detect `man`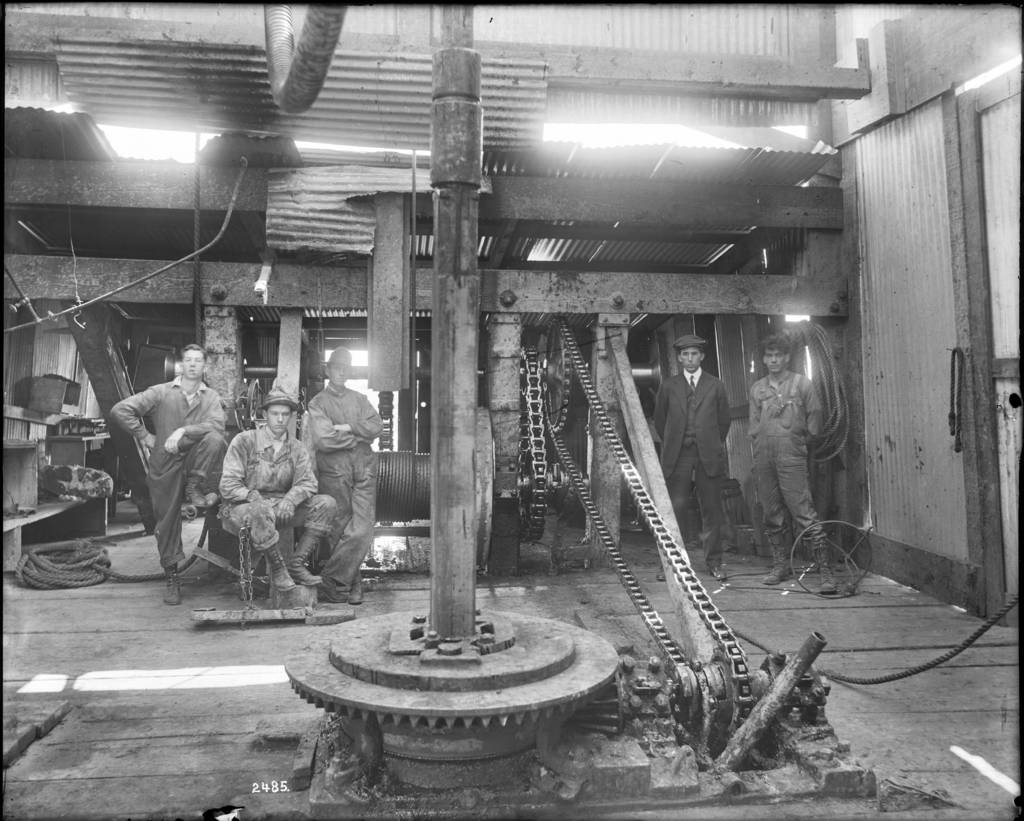
657/333/732/580
